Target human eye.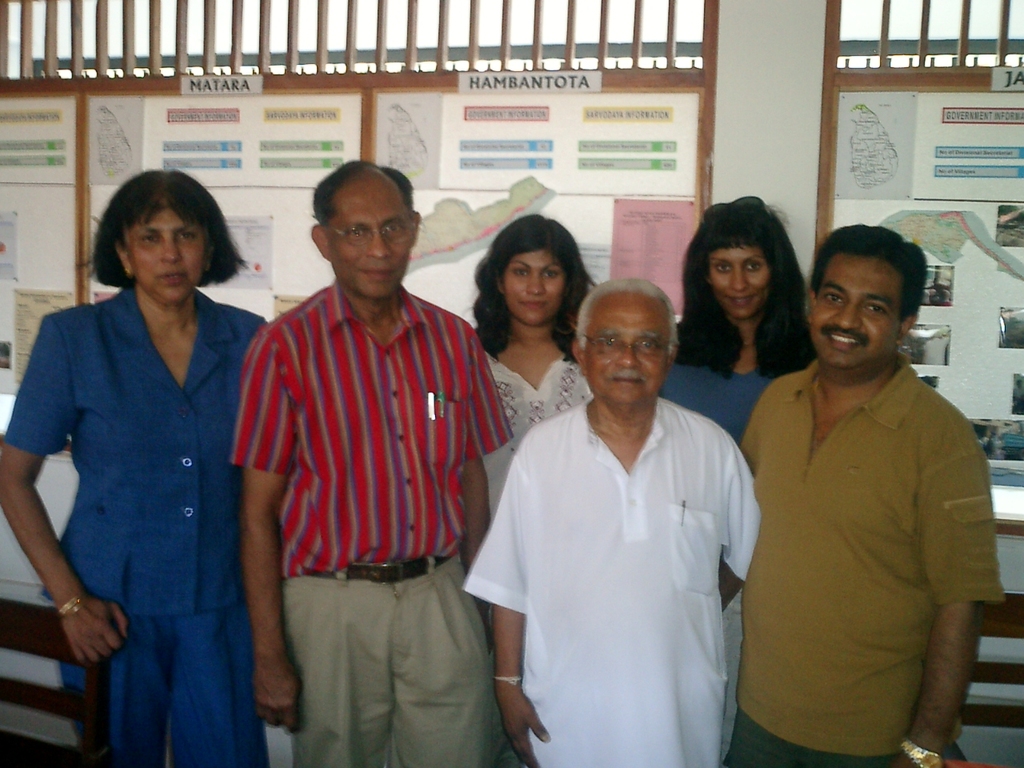
Target region: box(510, 265, 528, 278).
